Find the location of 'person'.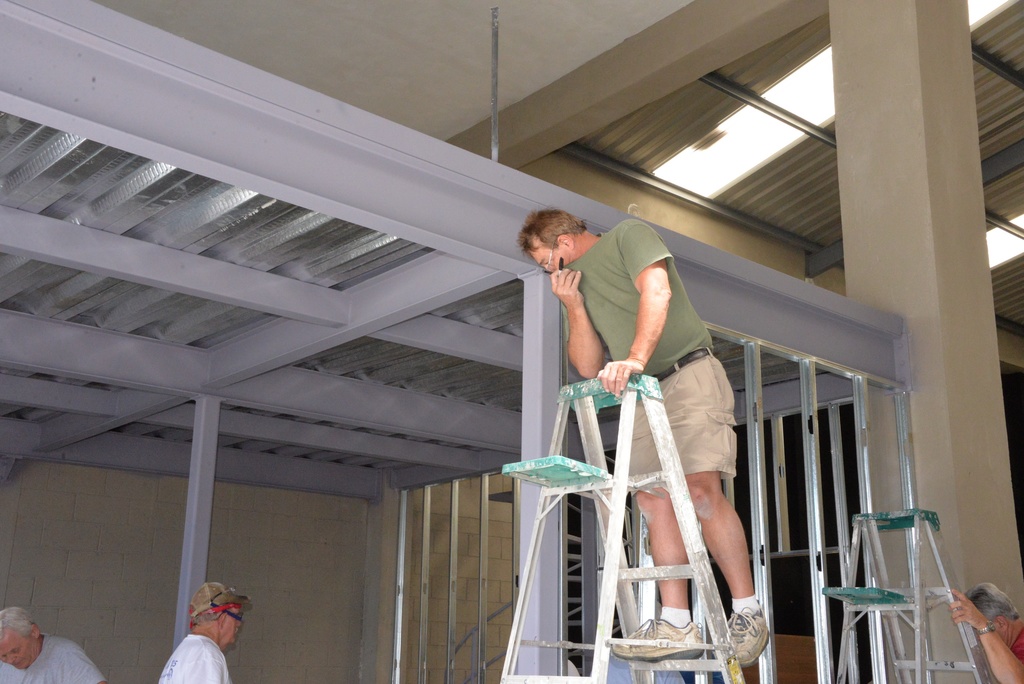
Location: locate(518, 211, 766, 666).
